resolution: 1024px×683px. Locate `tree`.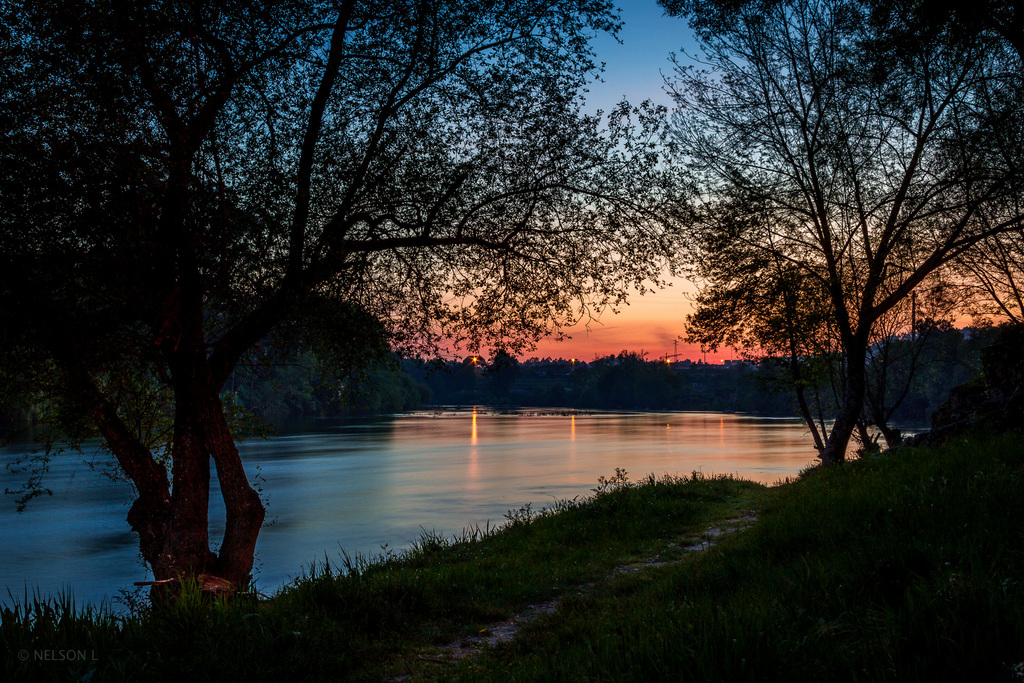
pyautogui.locateOnScreen(0, 11, 694, 615).
